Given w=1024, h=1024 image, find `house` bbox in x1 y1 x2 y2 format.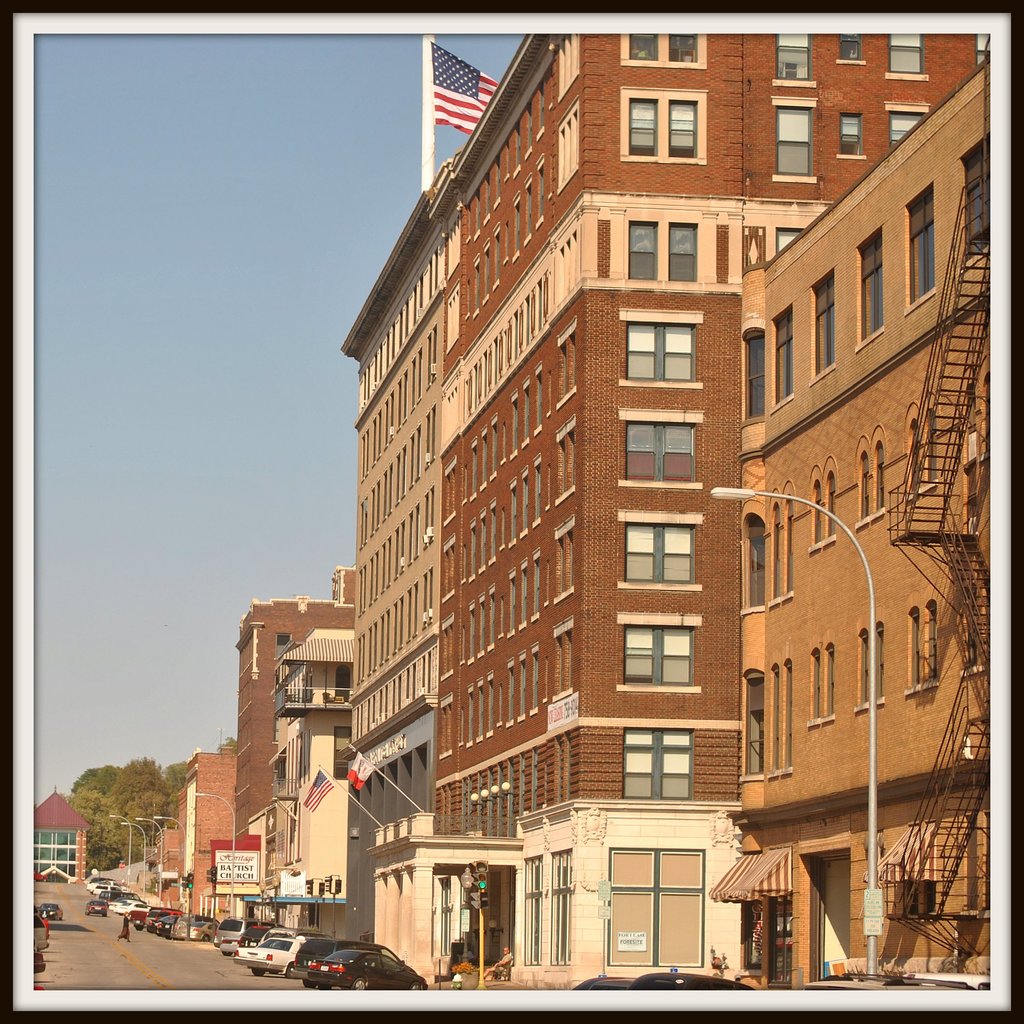
34 785 90 891.
